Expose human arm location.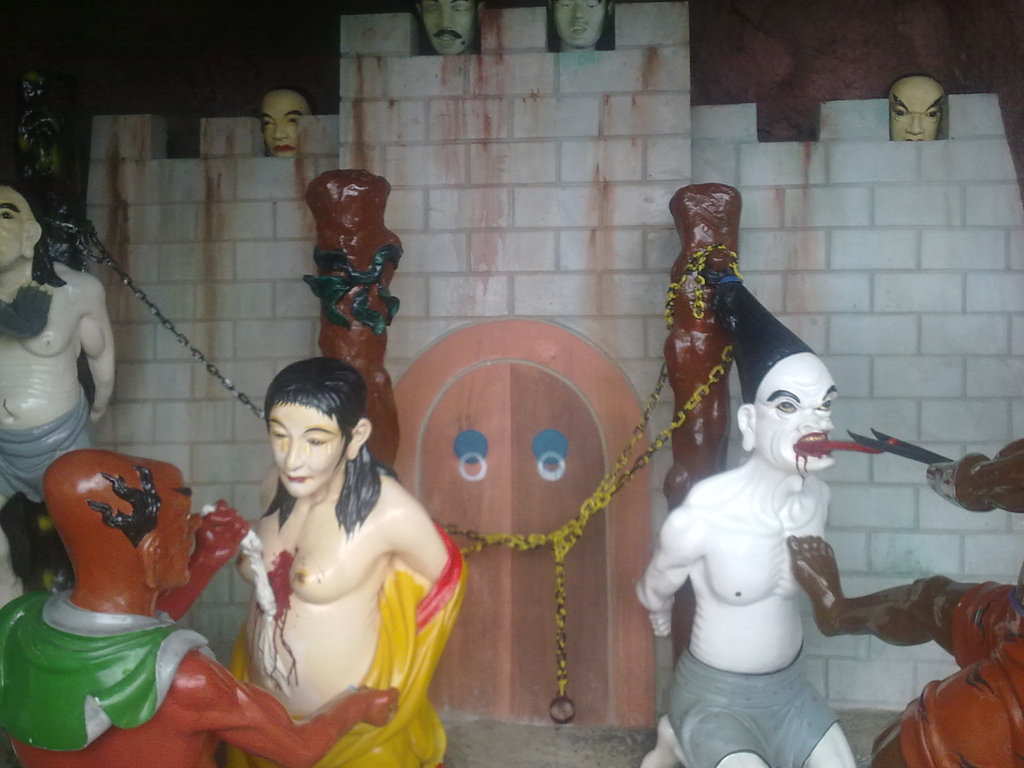
Exposed at bbox=[198, 657, 397, 767].
